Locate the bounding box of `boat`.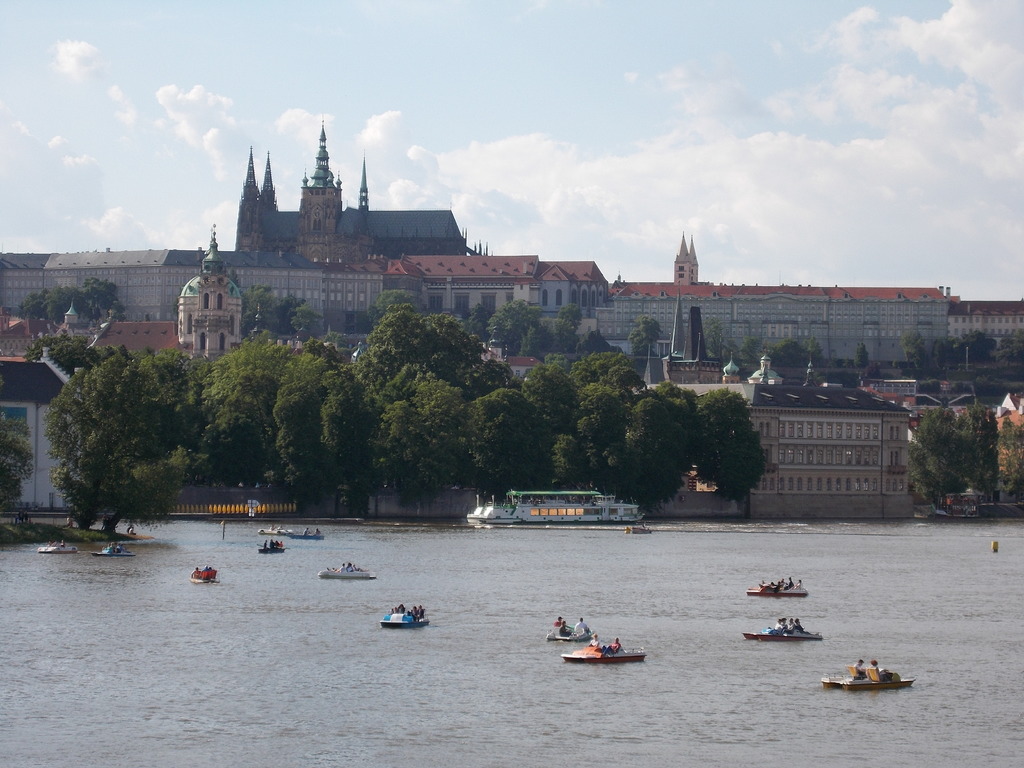
Bounding box: [left=815, top=664, right=913, bottom=692].
